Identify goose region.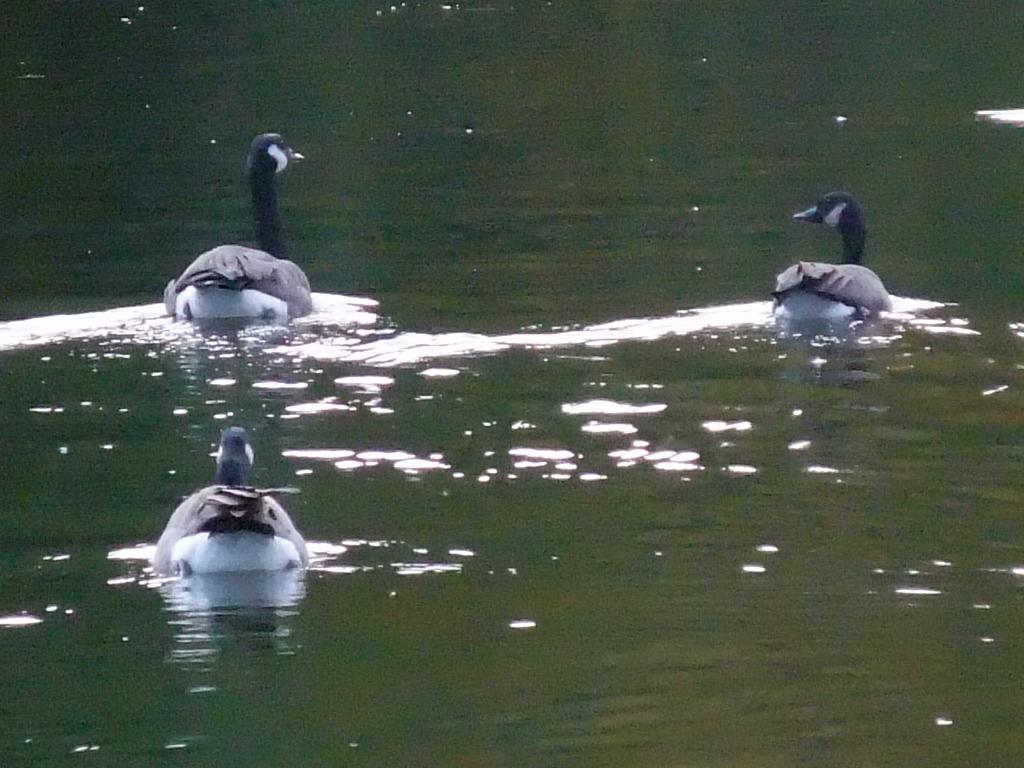
Region: (left=766, top=192, right=886, bottom=318).
